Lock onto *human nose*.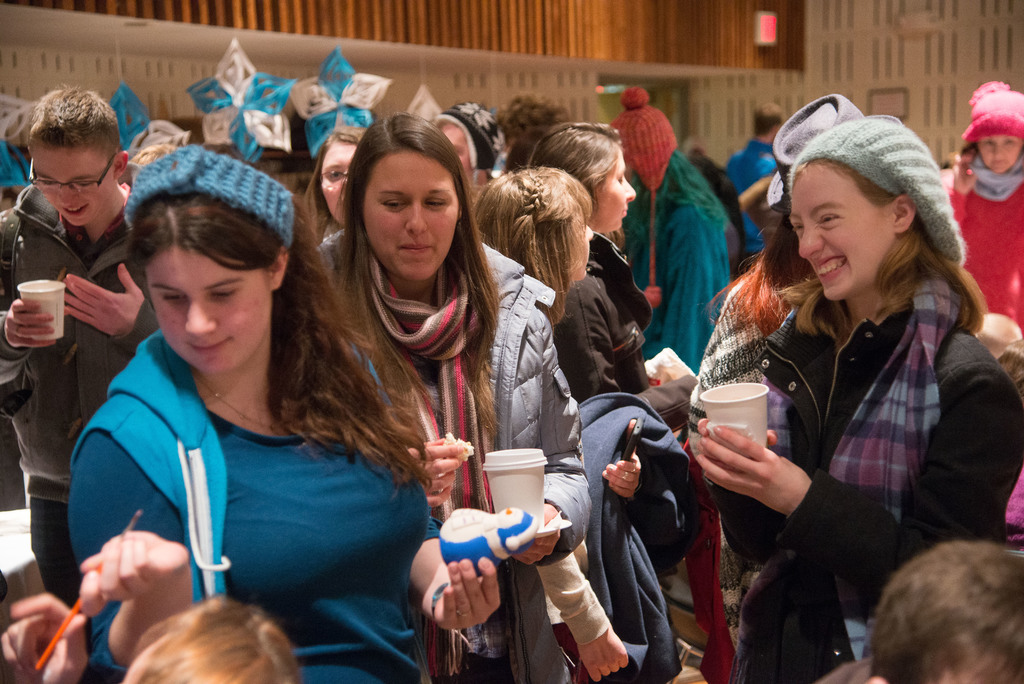
Locked: bbox=(57, 182, 81, 209).
